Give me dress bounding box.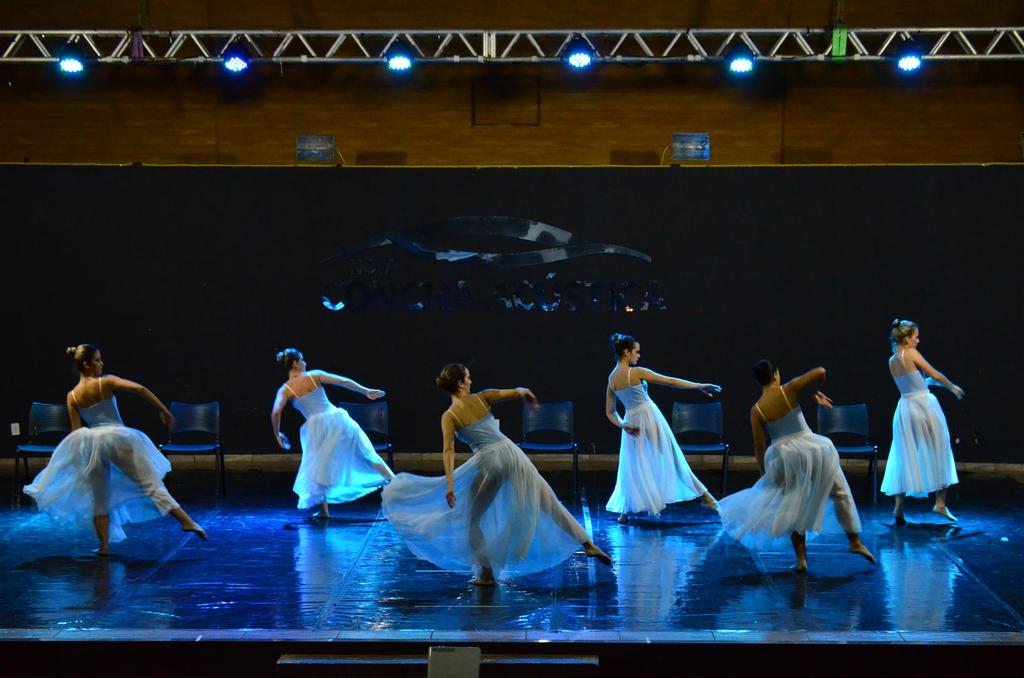
[x1=21, y1=375, x2=182, y2=544].
